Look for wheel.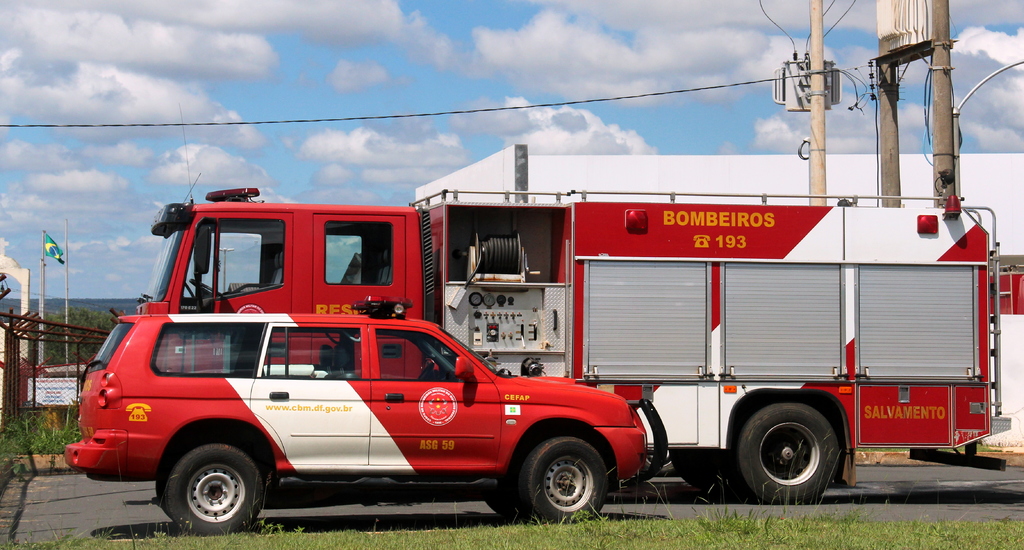
Found: region(681, 446, 721, 492).
